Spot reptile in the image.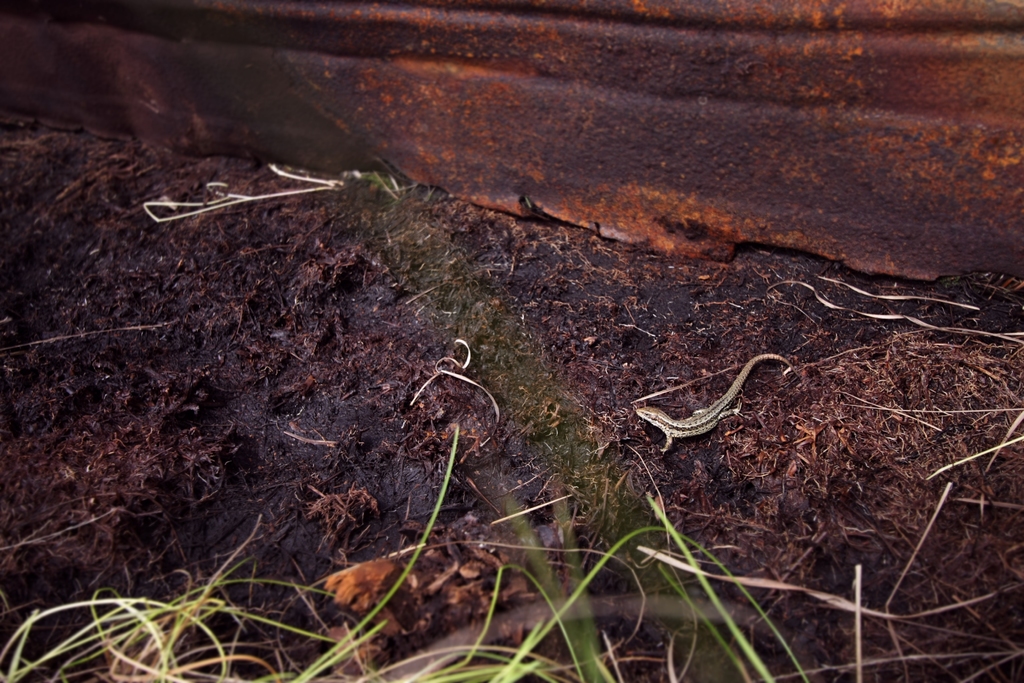
reptile found at [637, 350, 800, 462].
